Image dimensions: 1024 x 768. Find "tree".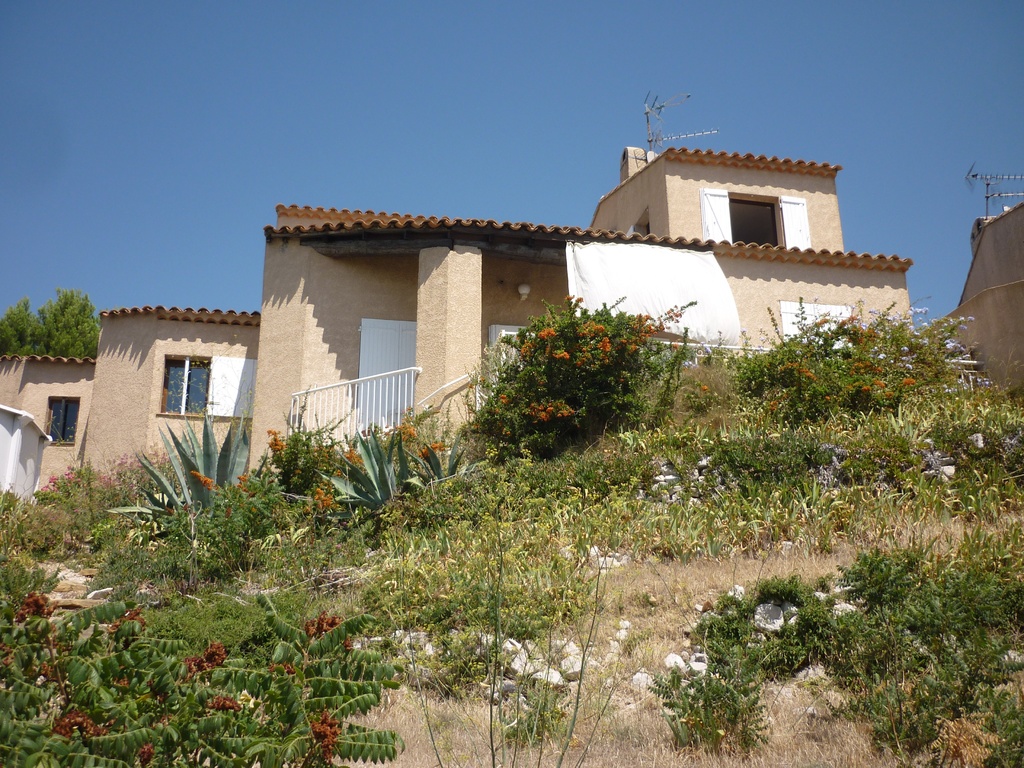
x1=11 y1=273 x2=76 y2=370.
